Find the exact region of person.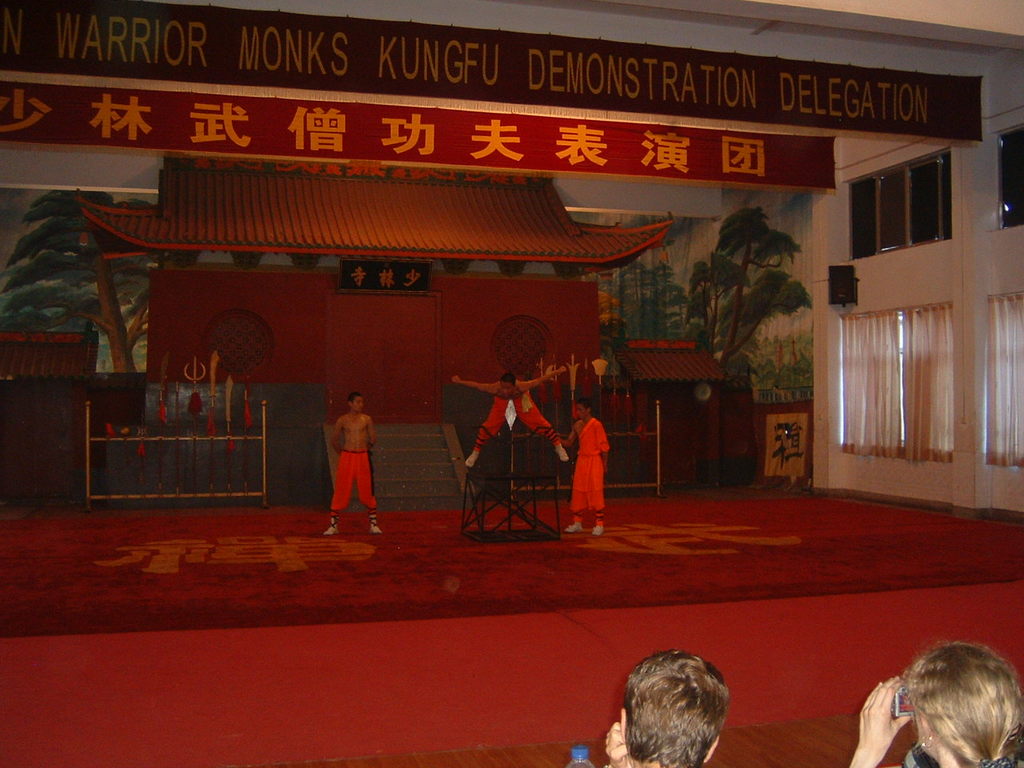
Exact region: 324:388:382:534.
